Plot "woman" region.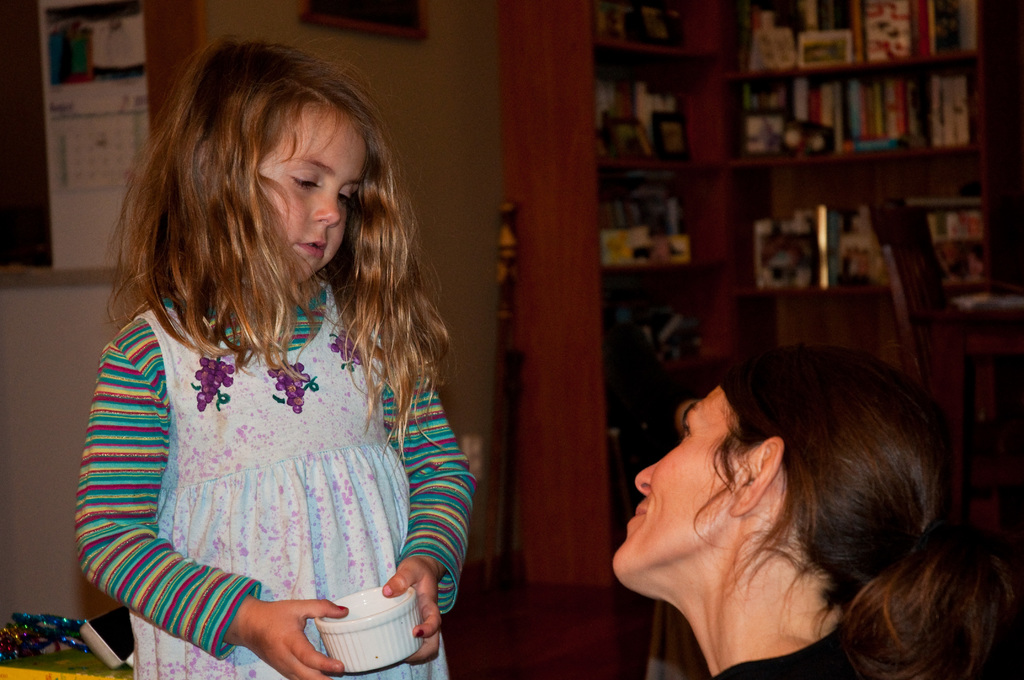
Plotted at <region>601, 342, 1005, 679</region>.
